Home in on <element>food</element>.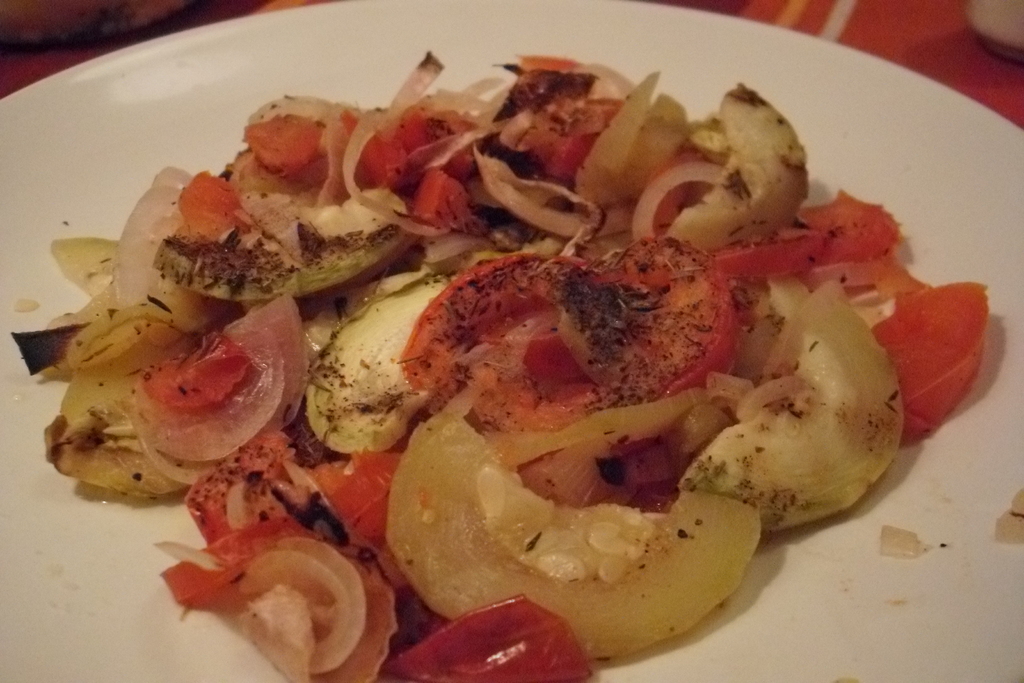
Homed in at [4, 49, 994, 682].
